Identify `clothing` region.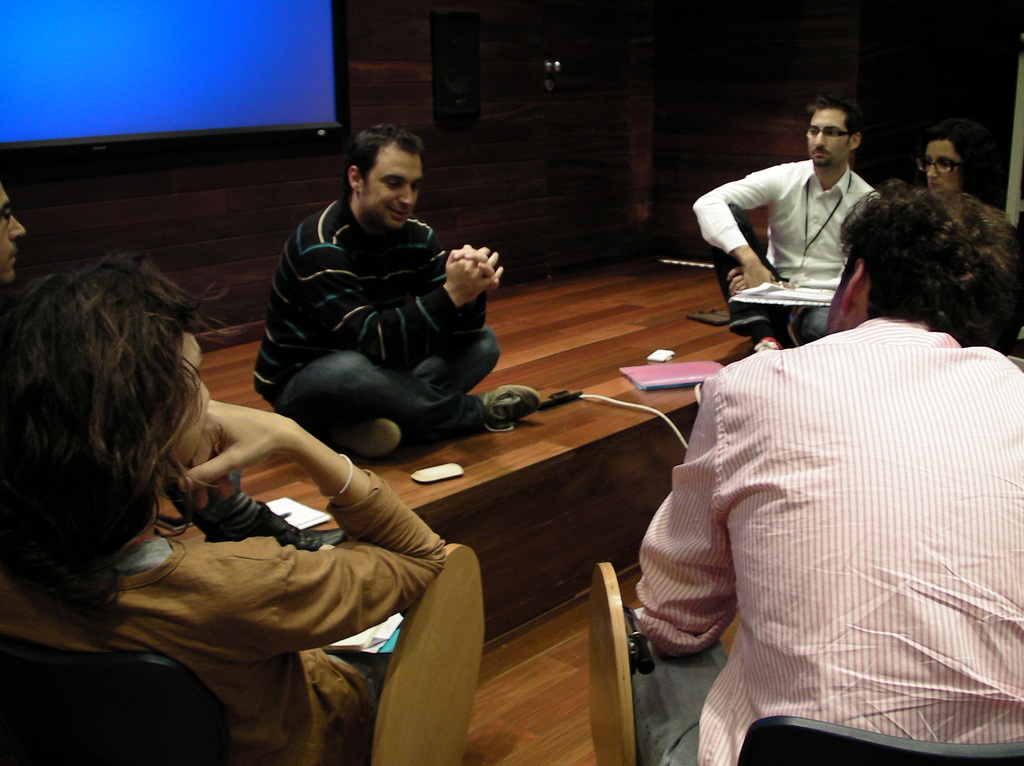
Region: box=[684, 152, 885, 345].
